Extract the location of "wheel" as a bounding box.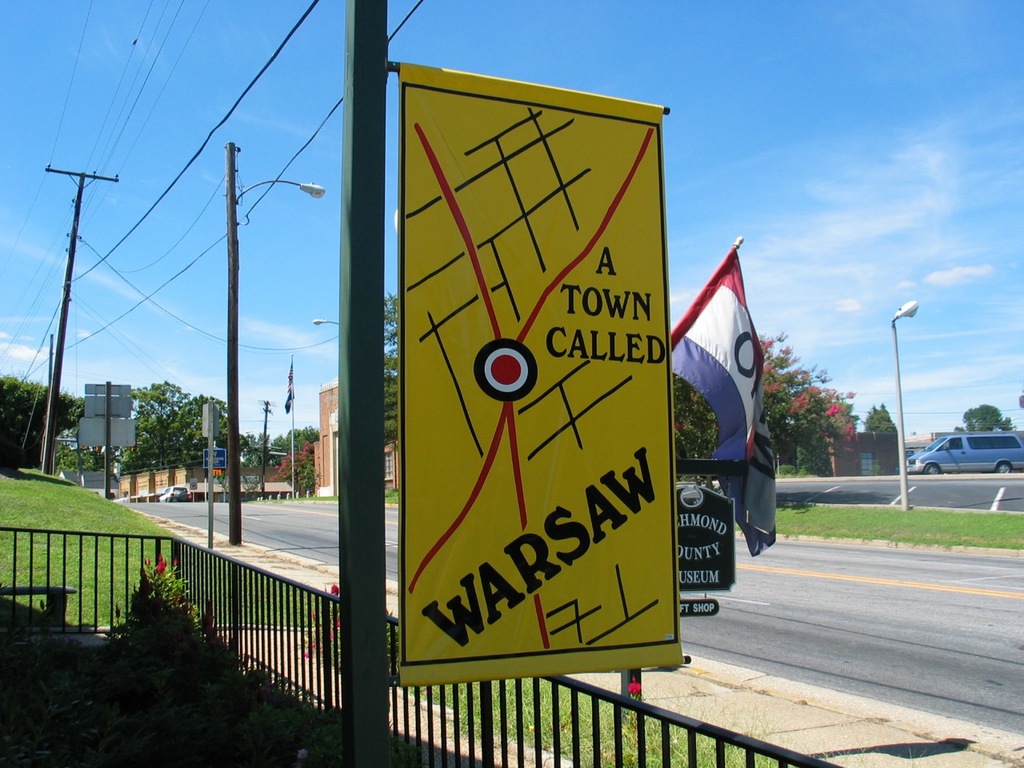
x1=998, y1=461, x2=1013, y2=474.
